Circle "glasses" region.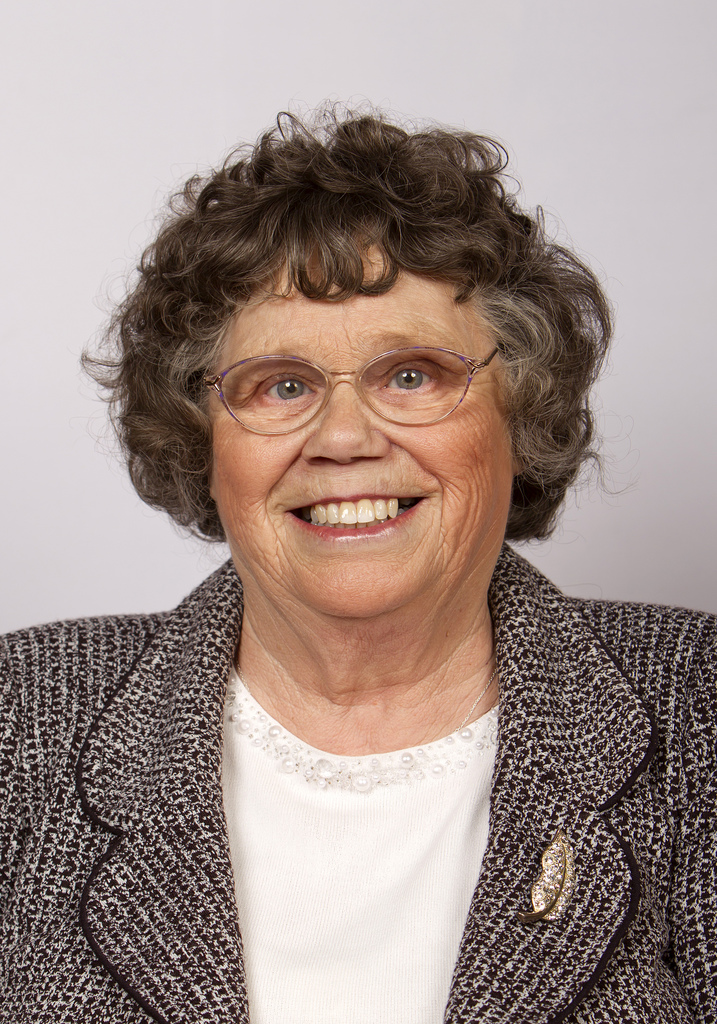
Region: locate(182, 332, 511, 438).
